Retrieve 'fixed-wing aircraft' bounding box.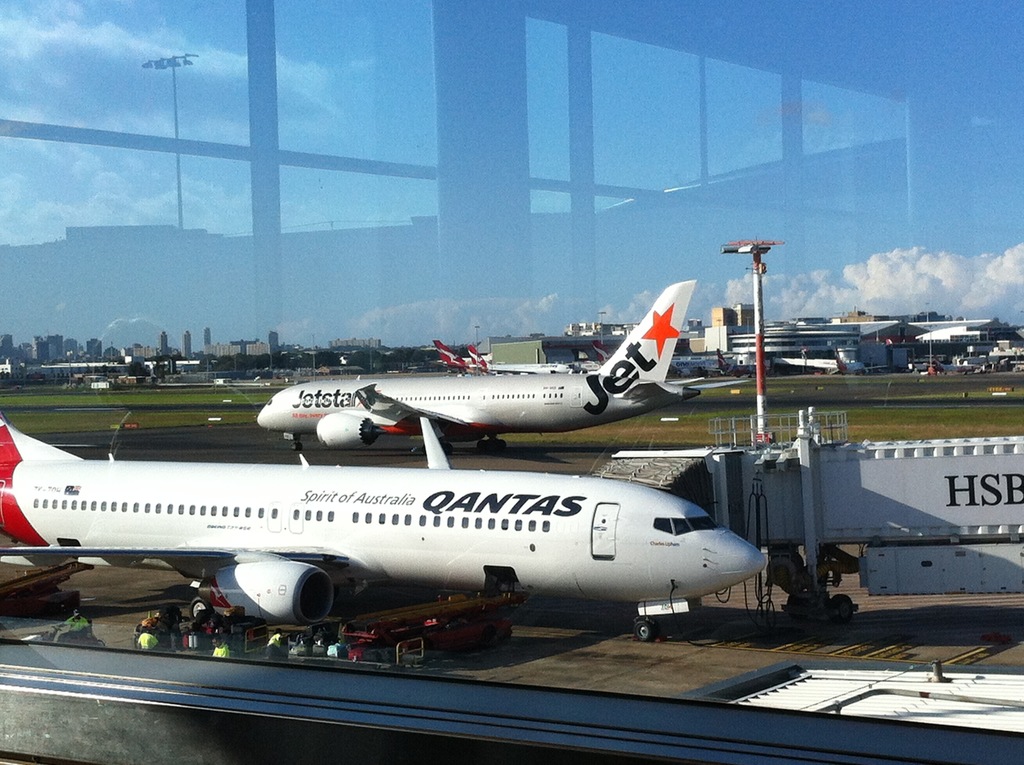
Bounding box: (left=253, top=277, right=744, bottom=456).
